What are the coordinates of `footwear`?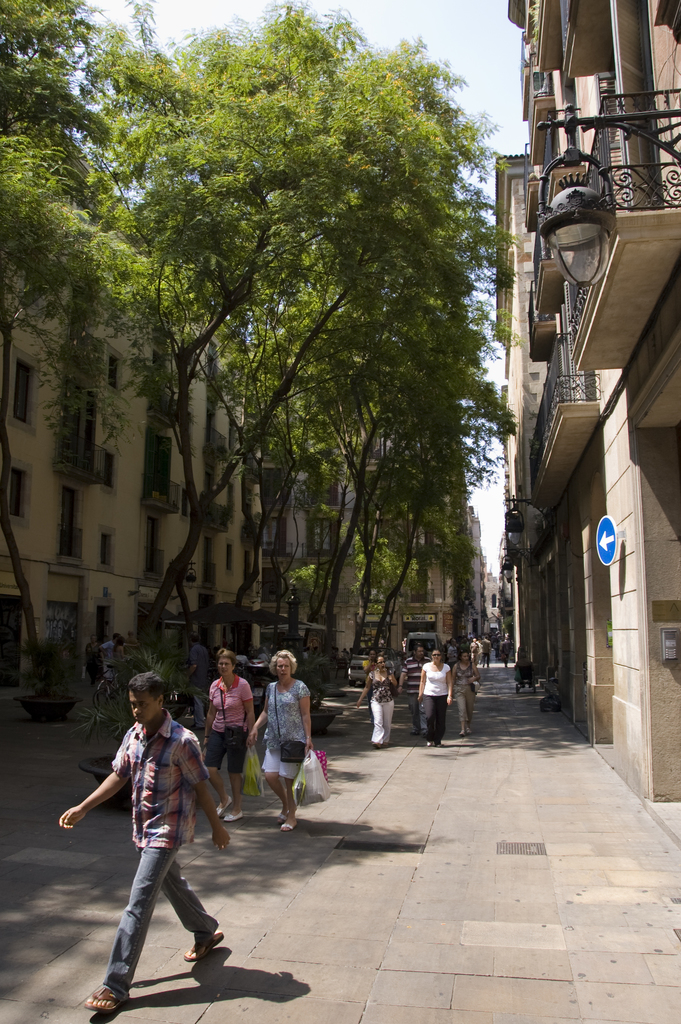
box=[452, 725, 475, 739].
